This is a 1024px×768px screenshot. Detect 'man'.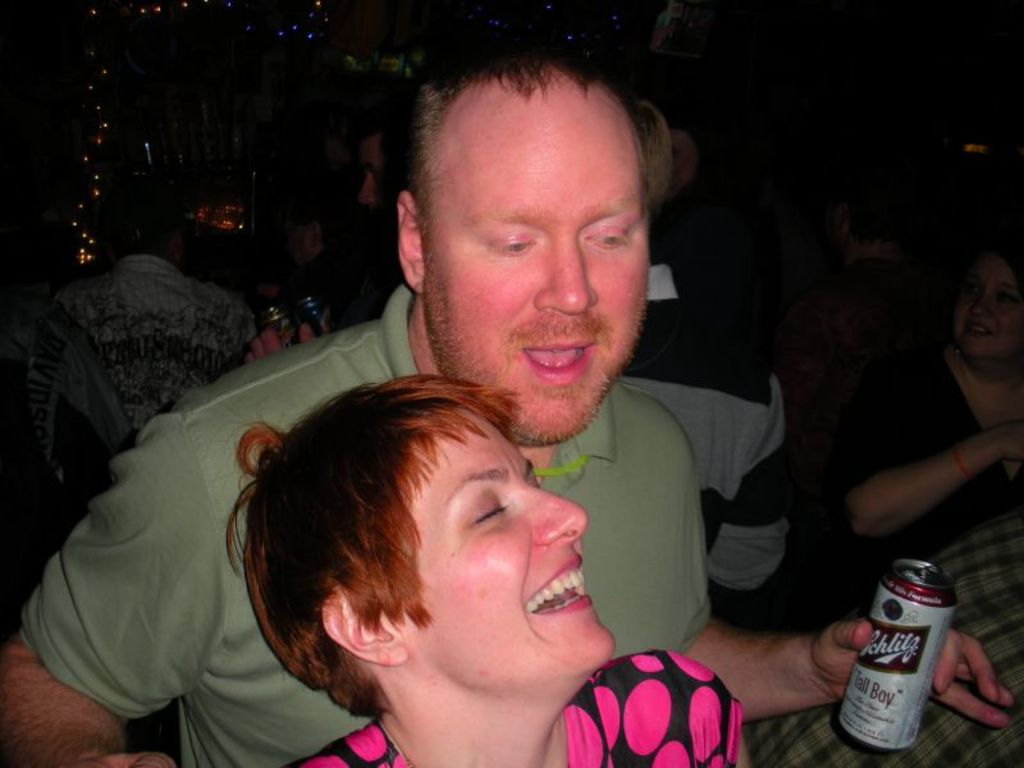
1/49/1014/767.
